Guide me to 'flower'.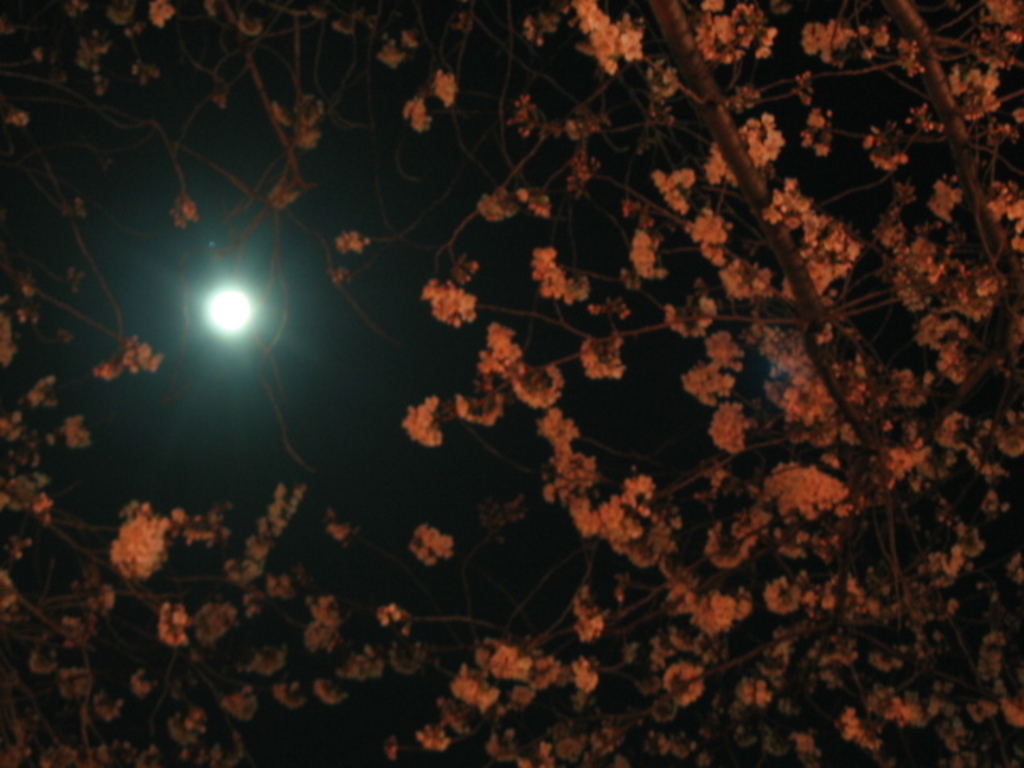
Guidance: bbox=[403, 395, 443, 446].
